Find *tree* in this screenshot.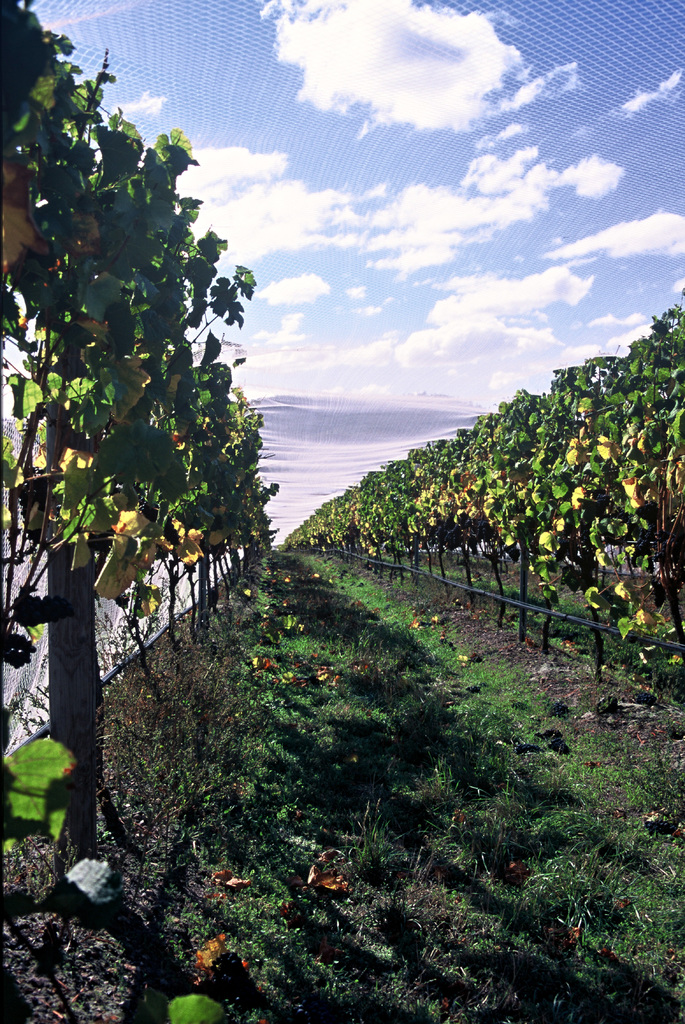
The bounding box for *tree* is {"left": 270, "top": 273, "right": 684, "bottom": 756}.
